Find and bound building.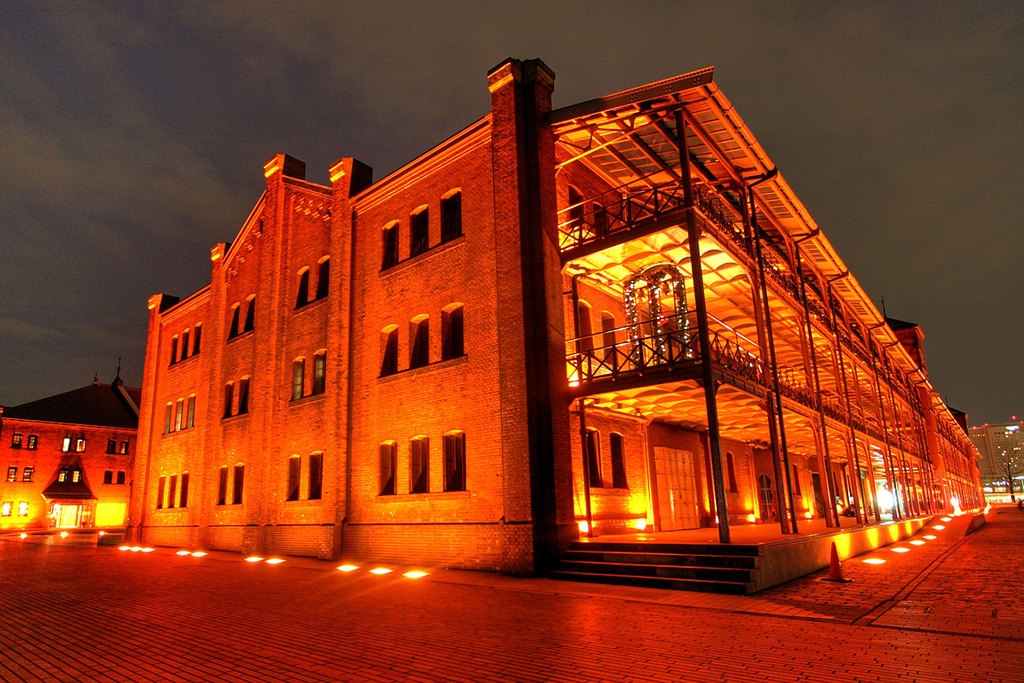
Bound: (x1=122, y1=61, x2=985, y2=598).
